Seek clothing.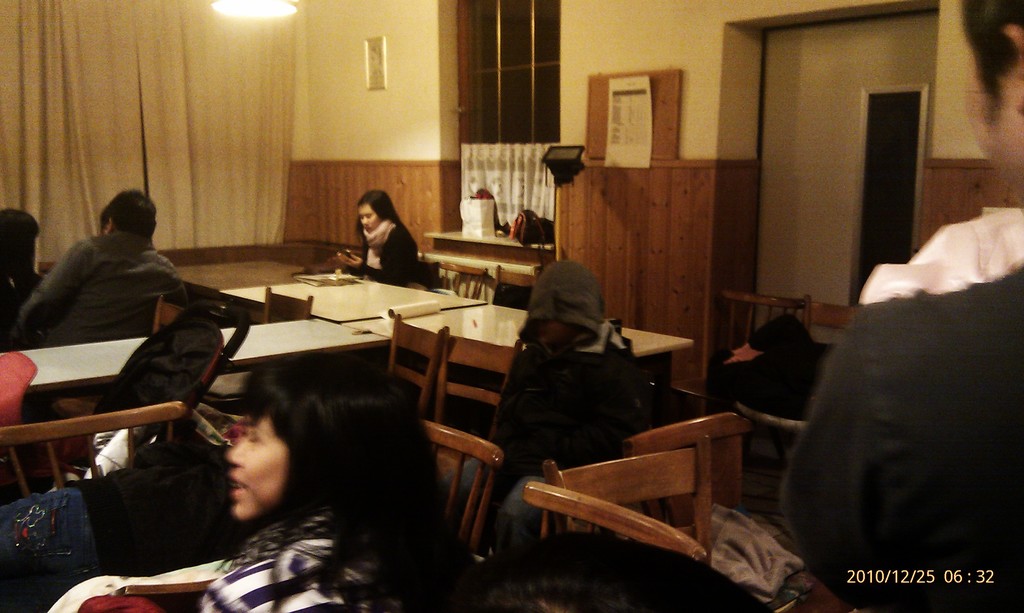
<region>198, 487, 413, 612</region>.
